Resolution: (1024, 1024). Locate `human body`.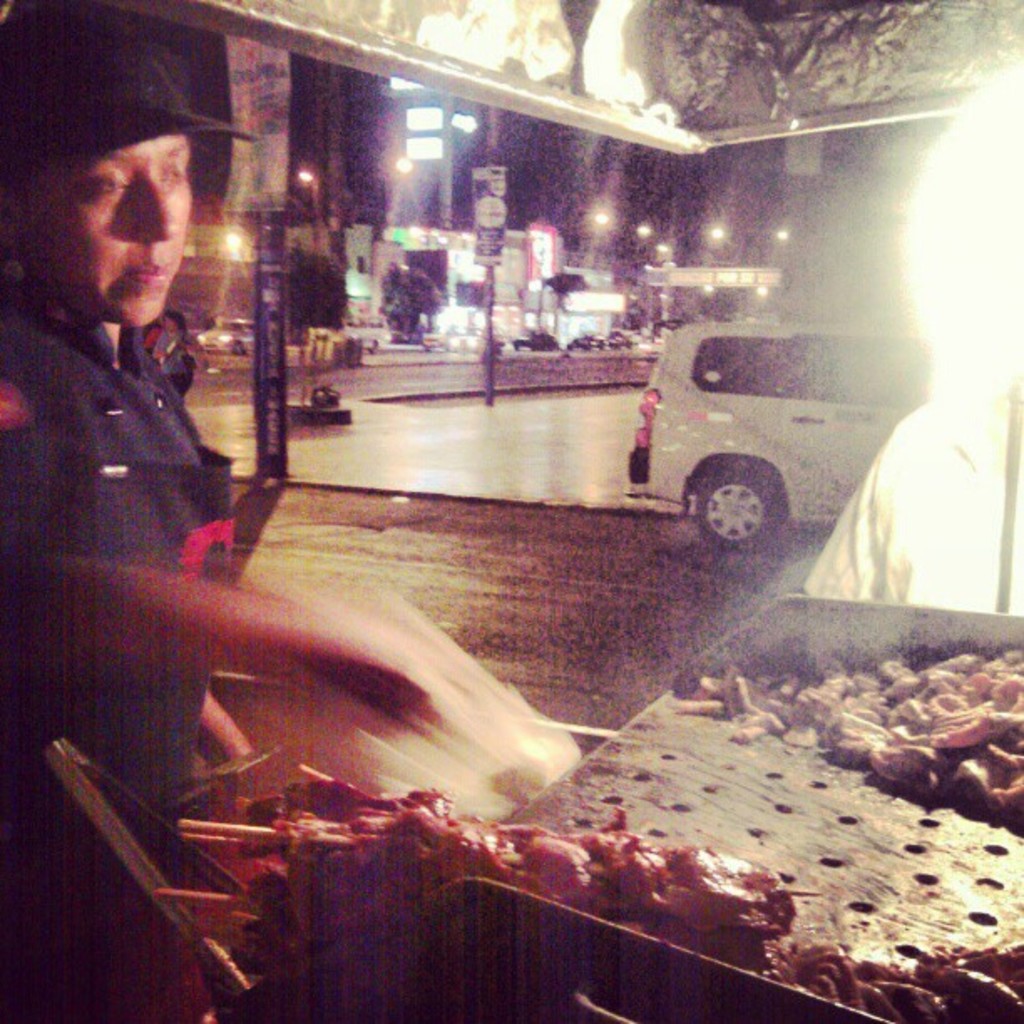
(x1=40, y1=144, x2=442, y2=872).
